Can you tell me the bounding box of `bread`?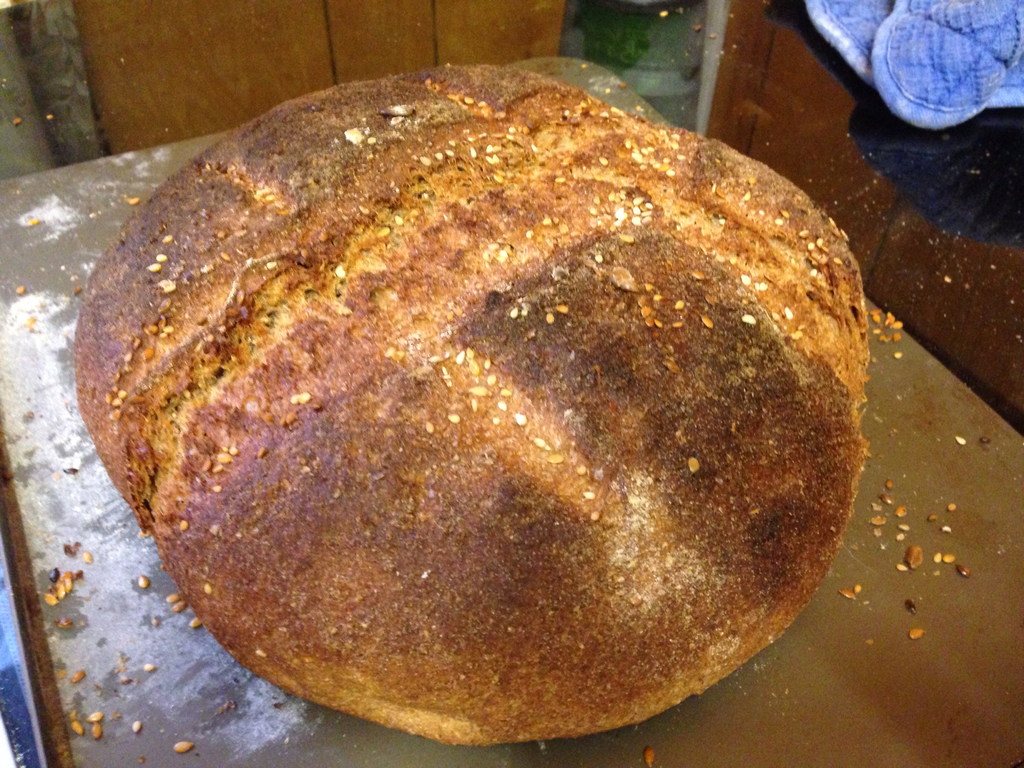
crop(78, 61, 857, 751).
